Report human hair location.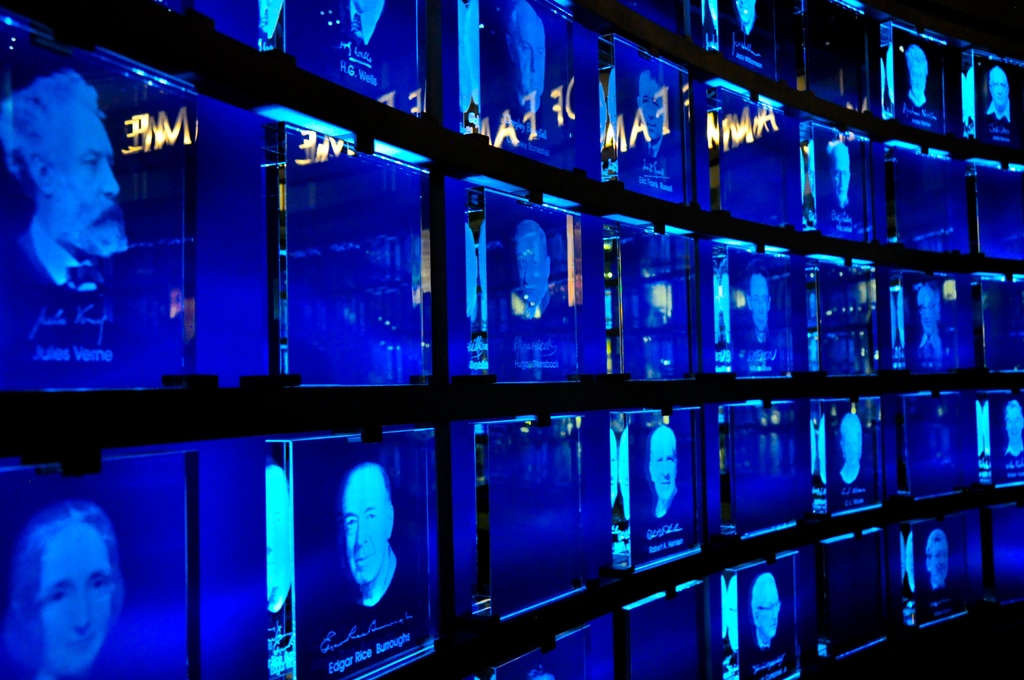
Report: (x1=344, y1=464, x2=391, y2=511).
